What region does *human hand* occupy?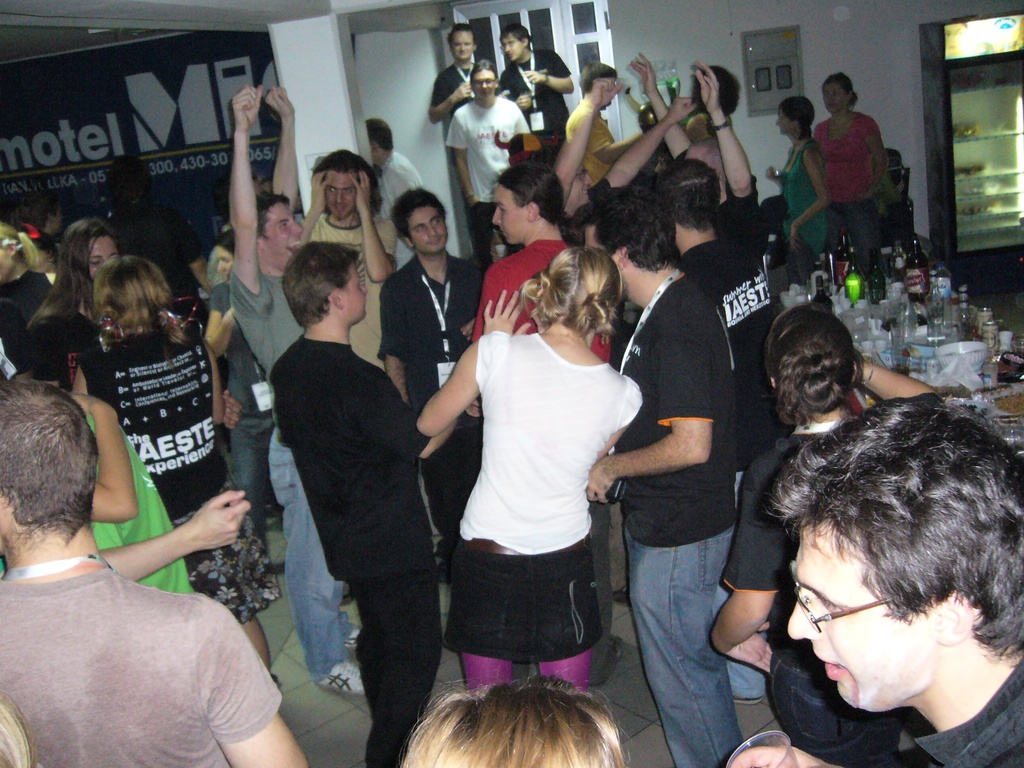
bbox(465, 397, 483, 417).
